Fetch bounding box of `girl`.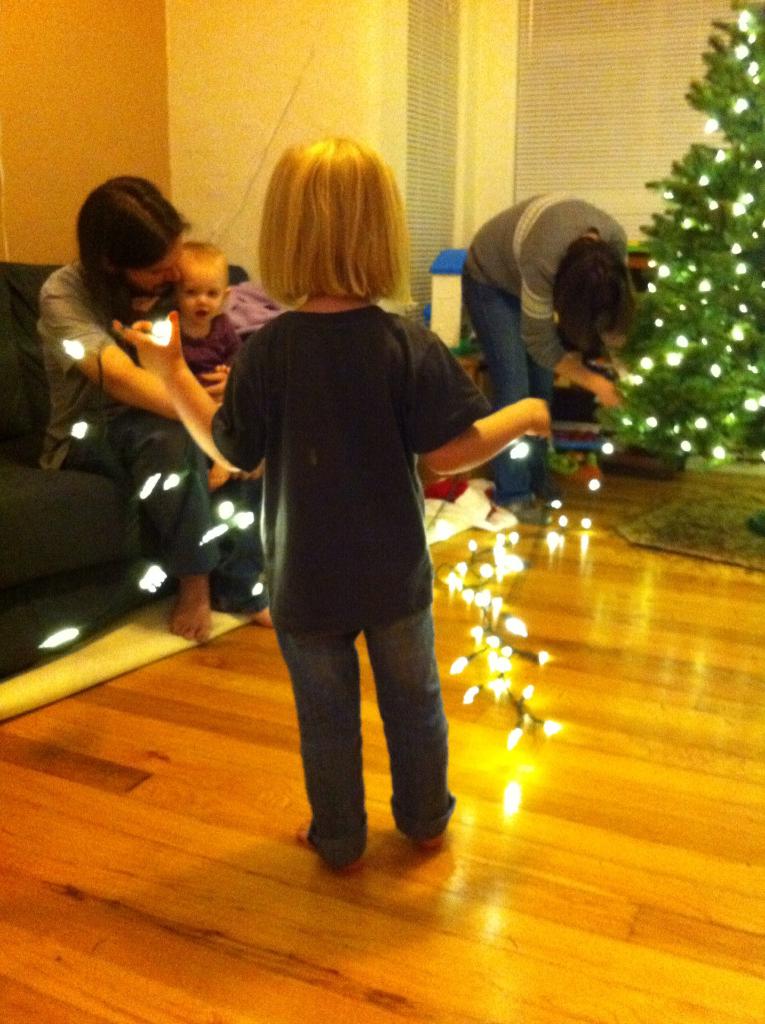
Bbox: detection(113, 138, 551, 874).
